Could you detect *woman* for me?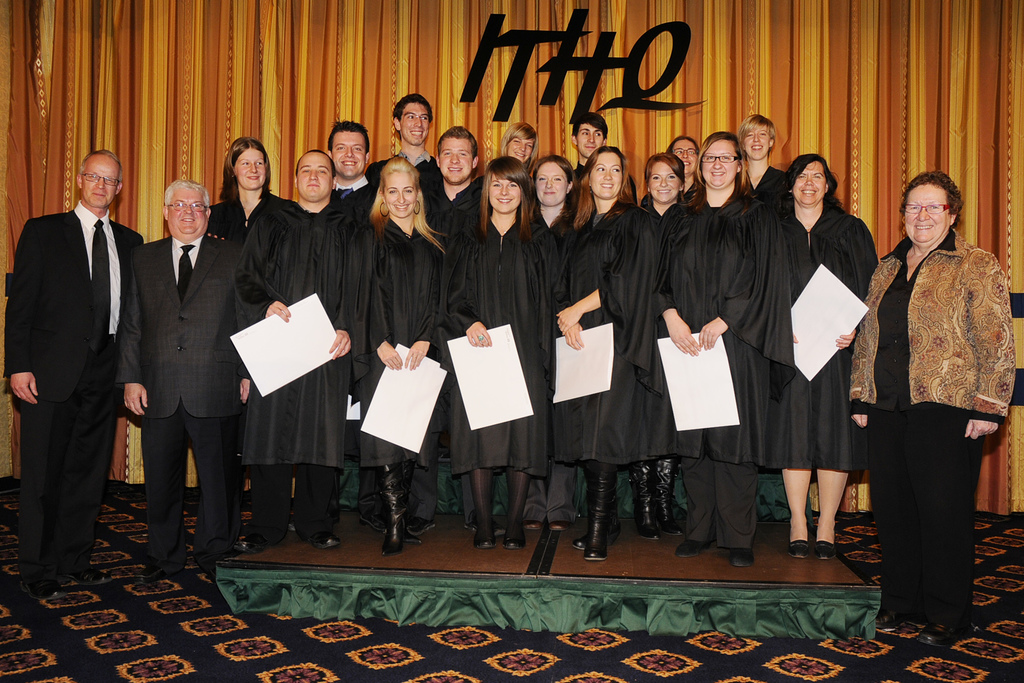
Detection result: (x1=855, y1=163, x2=1002, y2=643).
